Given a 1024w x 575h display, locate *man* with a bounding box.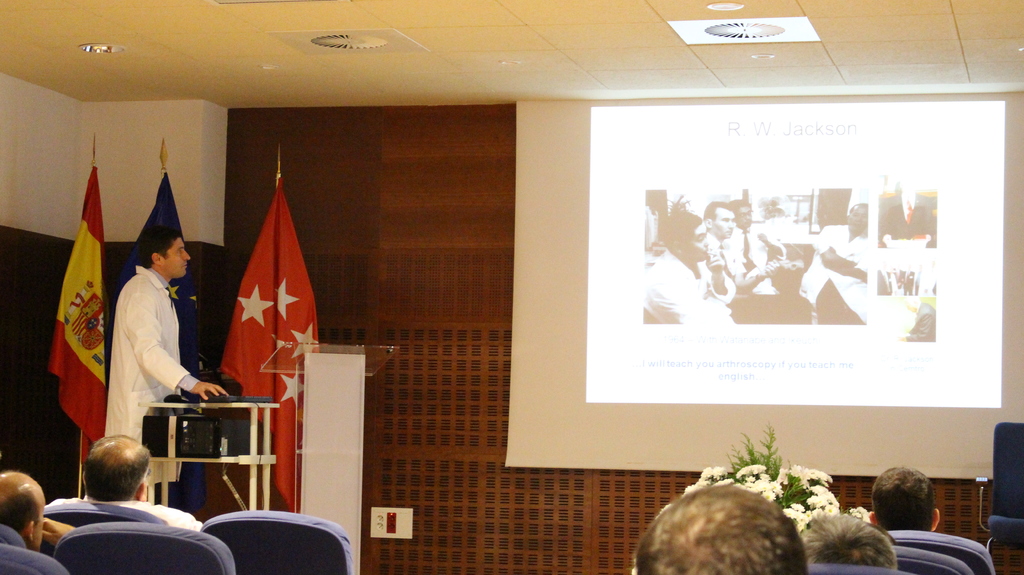
Located: select_region(695, 206, 772, 325).
